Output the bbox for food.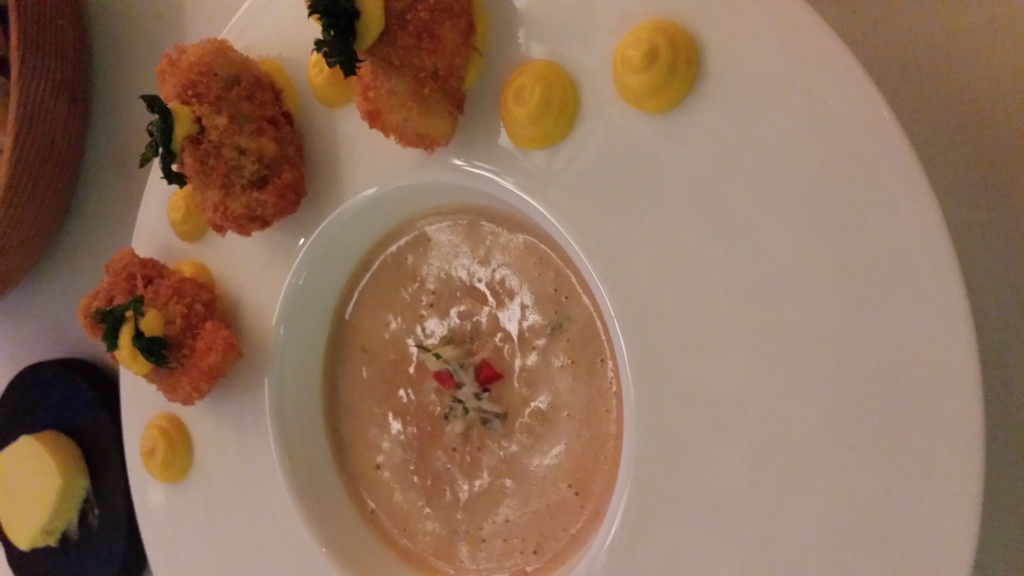
(left=141, top=29, right=306, bottom=238).
